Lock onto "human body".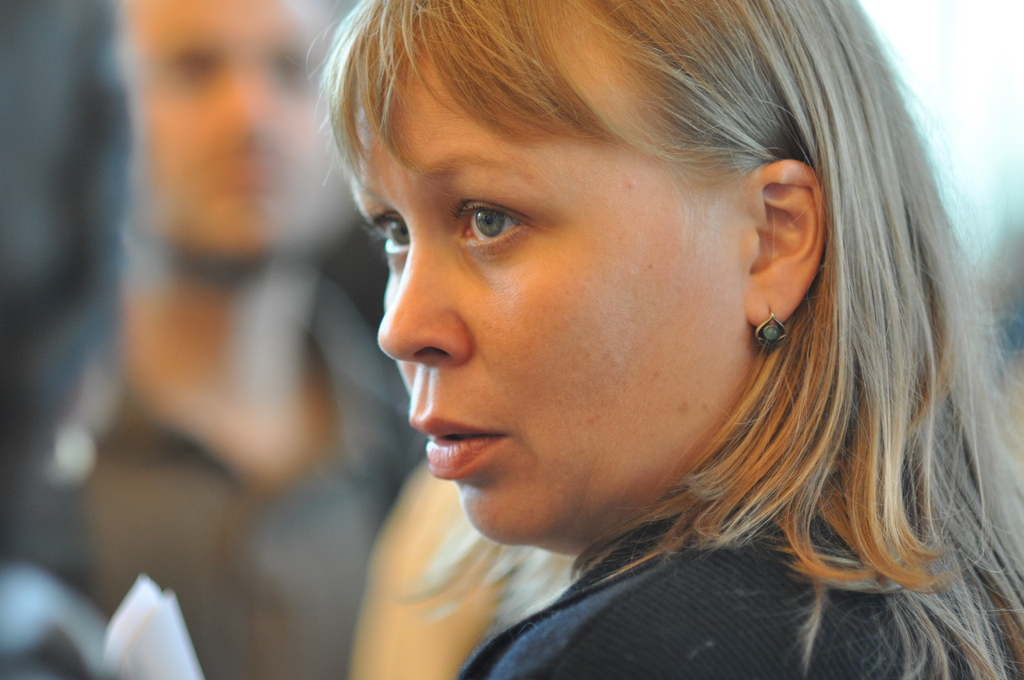
Locked: bbox=[208, 60, 1012, 677].
